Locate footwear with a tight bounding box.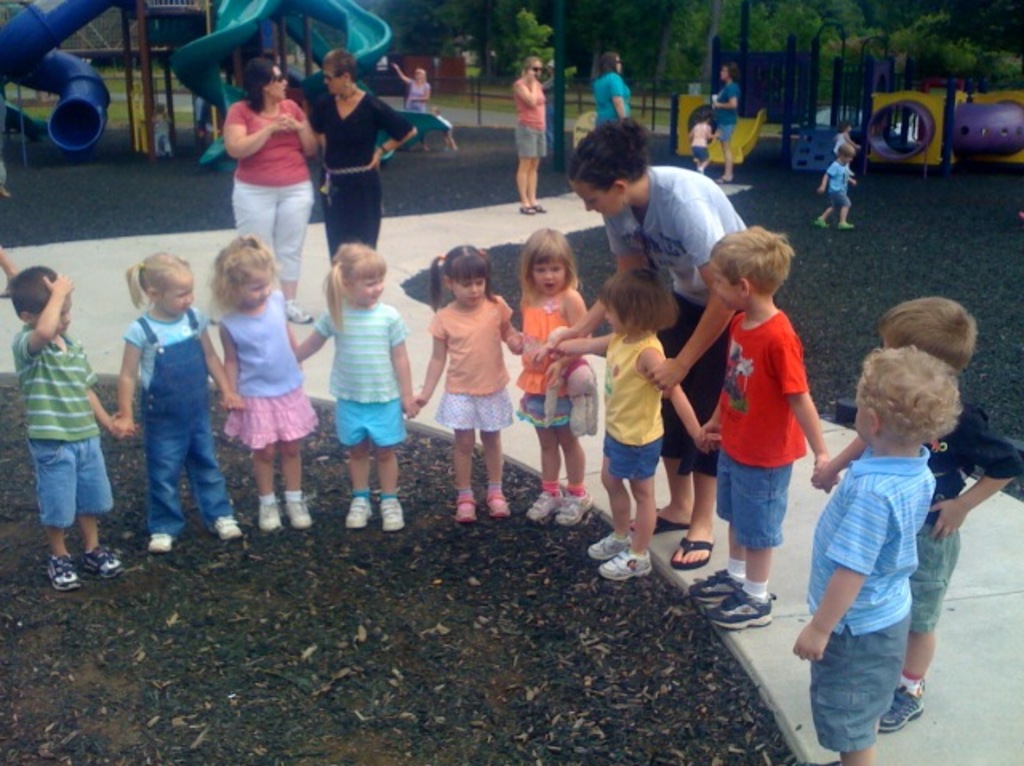
[x1=288, y1=486, x2=312, y2=534].
